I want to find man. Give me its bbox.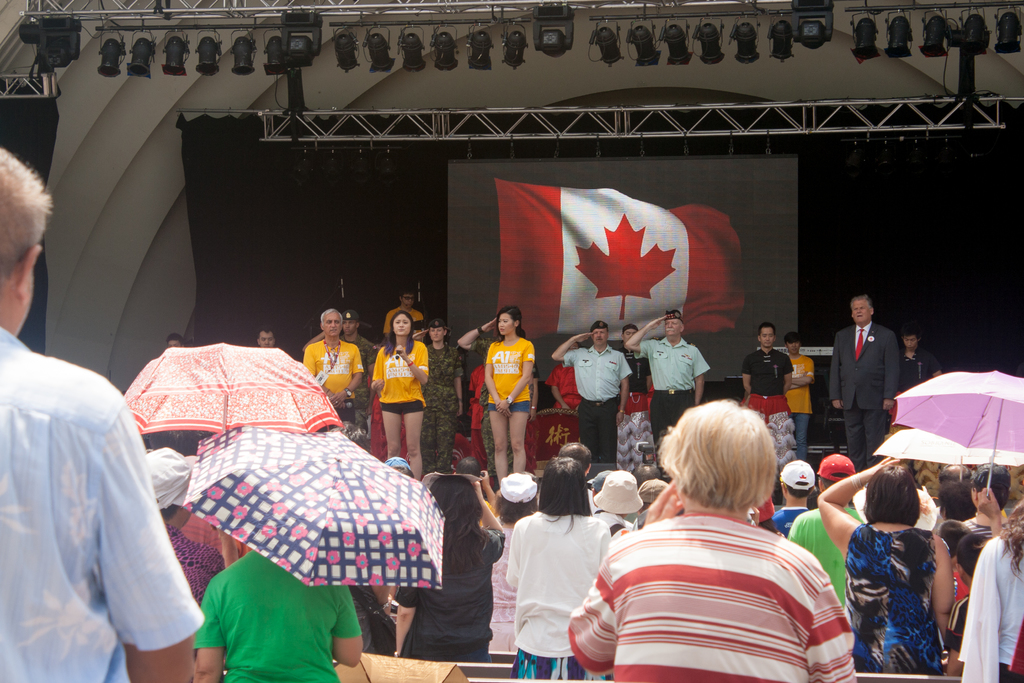
box=[881, 334, 939, 434].
